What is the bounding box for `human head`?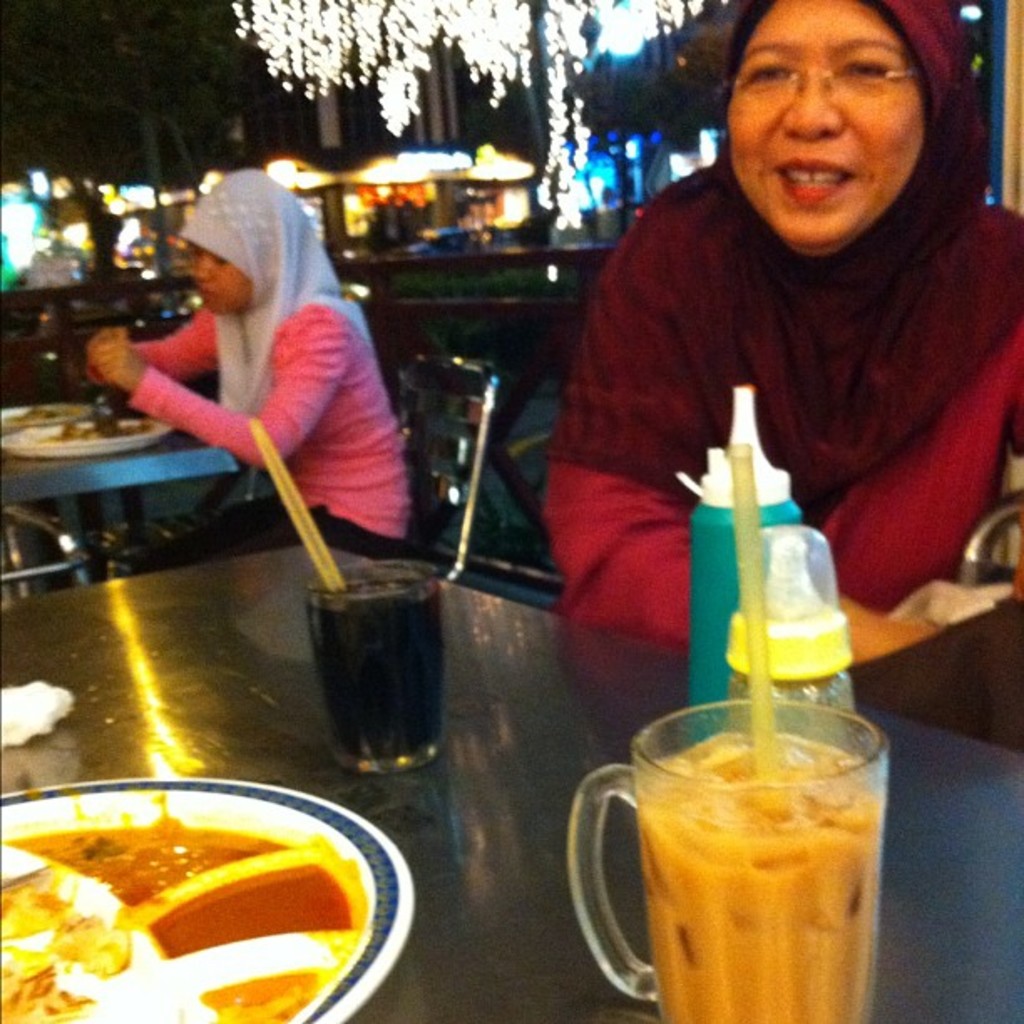
<bbox>721, 0, 984, 241</bbox>.
